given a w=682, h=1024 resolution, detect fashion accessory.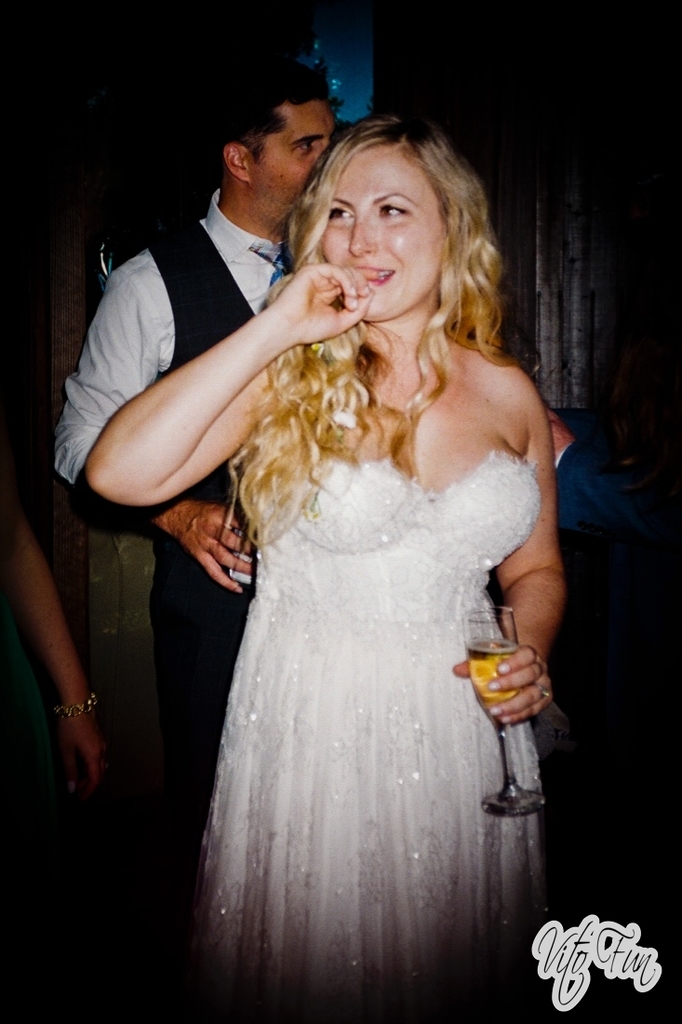
{"left": 251, "top": 235, "right": 288, "bottom": 314}.
